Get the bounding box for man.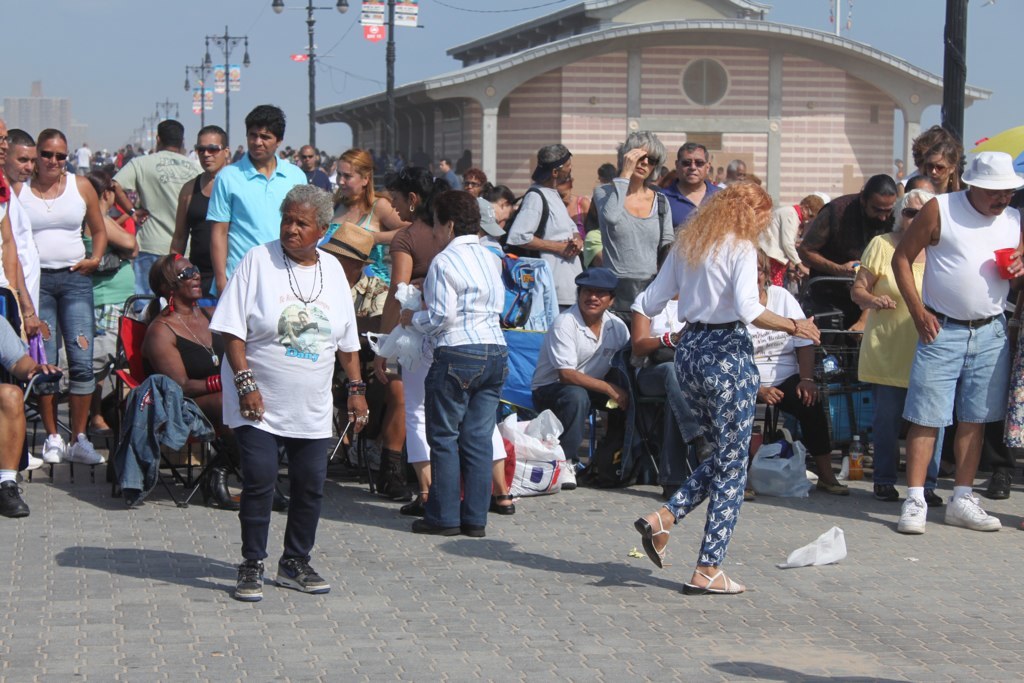
bbox=[204, 103, 308, 301].
